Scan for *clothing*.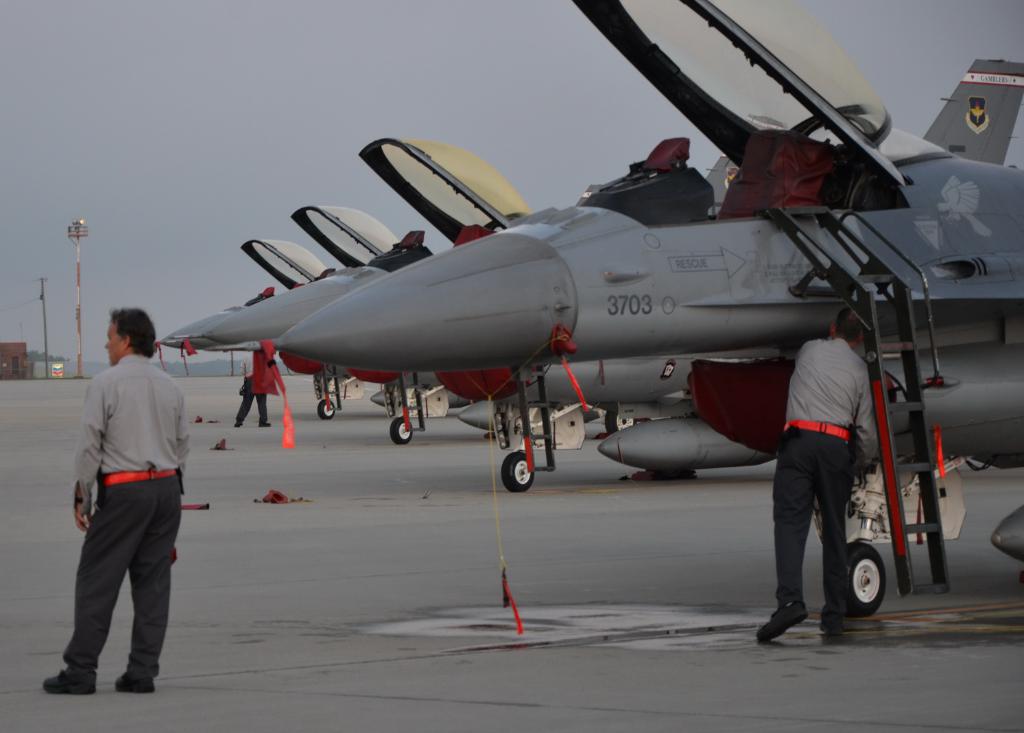
Scan result: 57, 321, 193, 685.
